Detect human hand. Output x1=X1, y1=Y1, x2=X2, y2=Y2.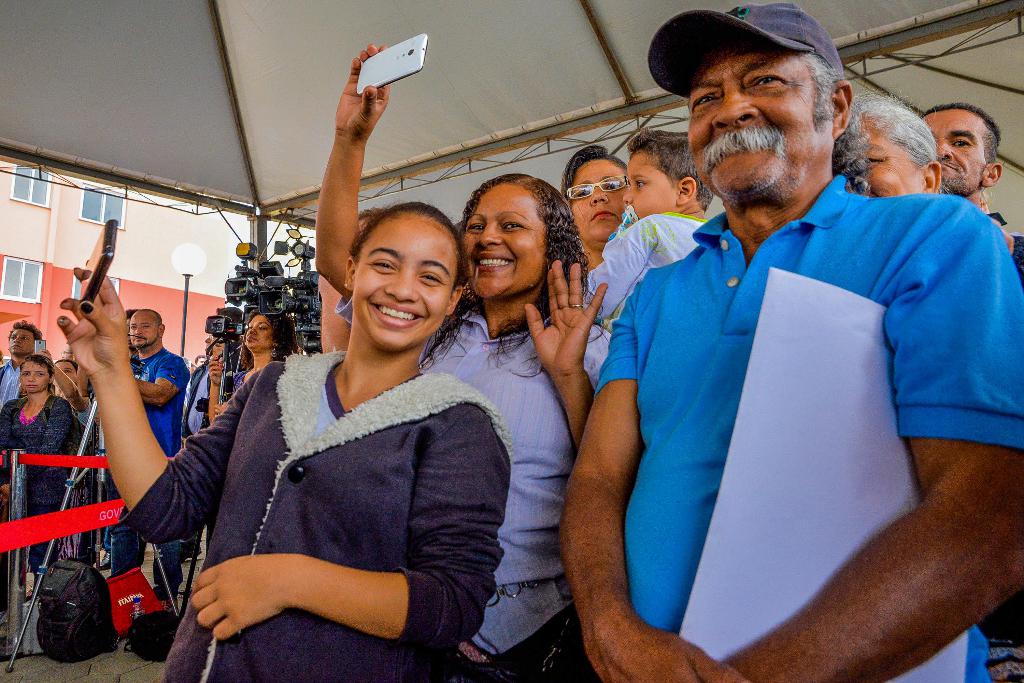
x1=212, y1=402, x2=228, y2=417.
